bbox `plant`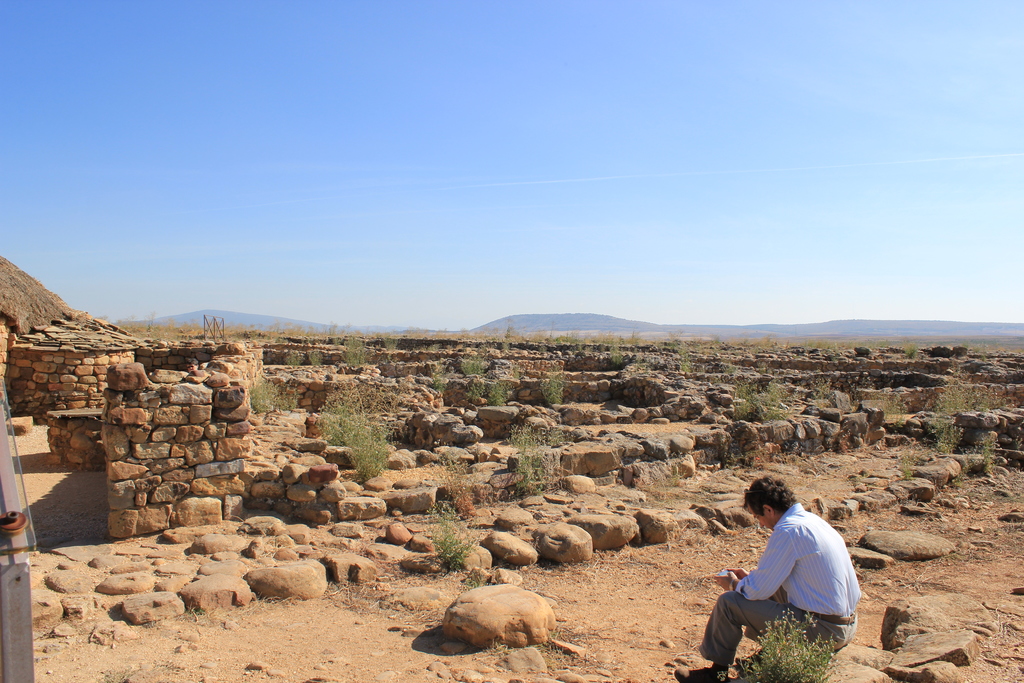
region(965, 422, 1011, 476)
